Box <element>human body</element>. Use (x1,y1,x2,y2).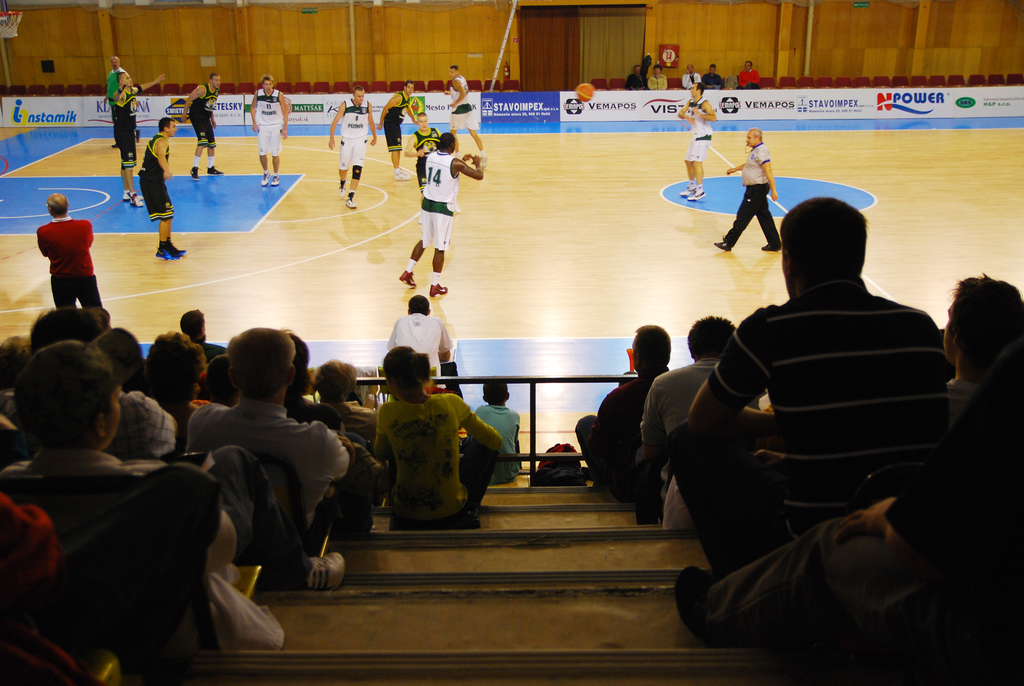
(648,64,669,92).
